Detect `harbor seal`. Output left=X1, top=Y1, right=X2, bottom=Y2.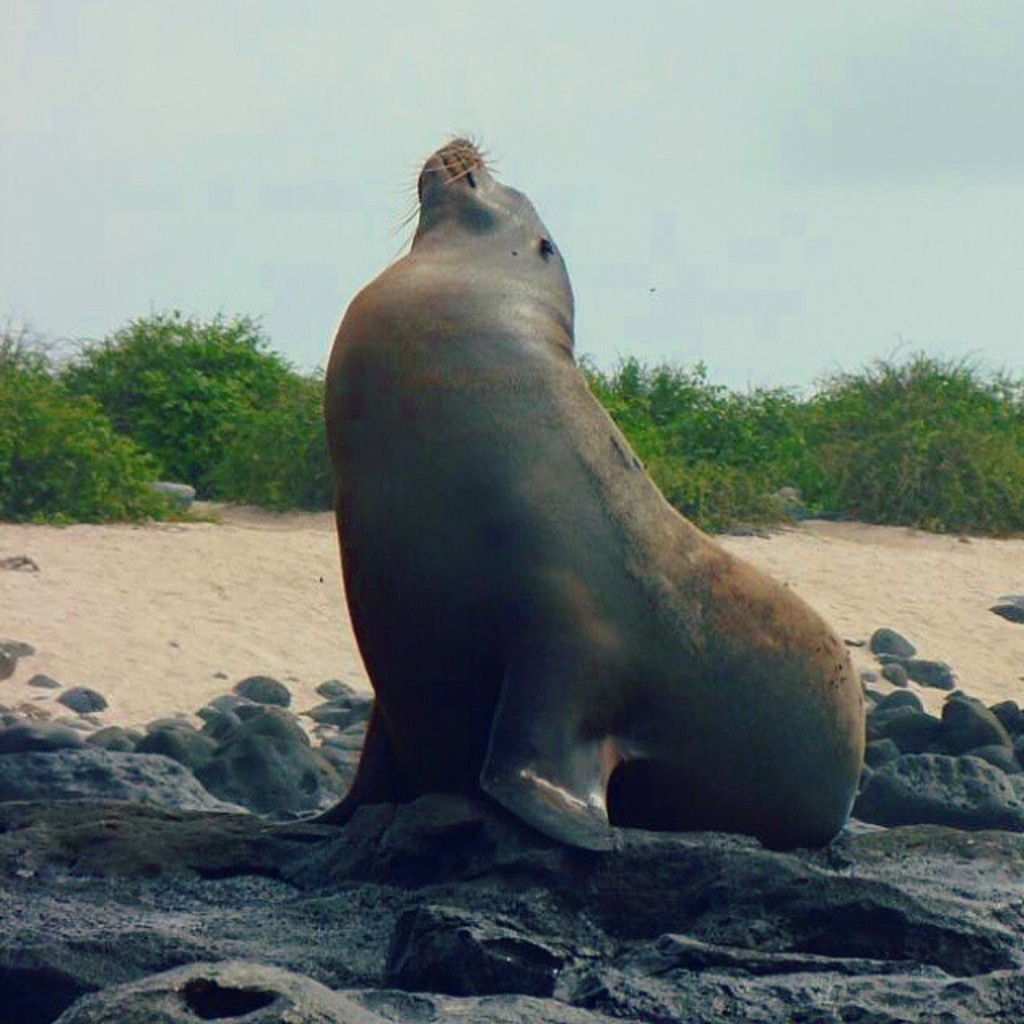
left=274, top=125, right=870, bottom=846.
